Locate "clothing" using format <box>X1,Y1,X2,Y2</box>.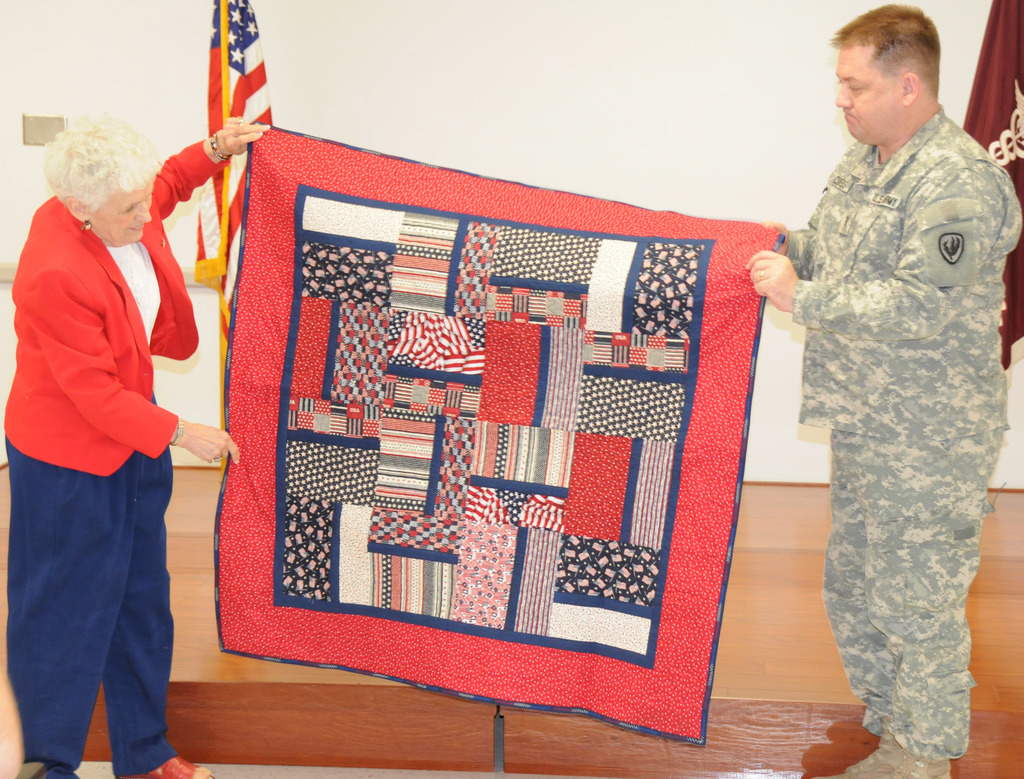
<box>3,453,176,778</box>.
